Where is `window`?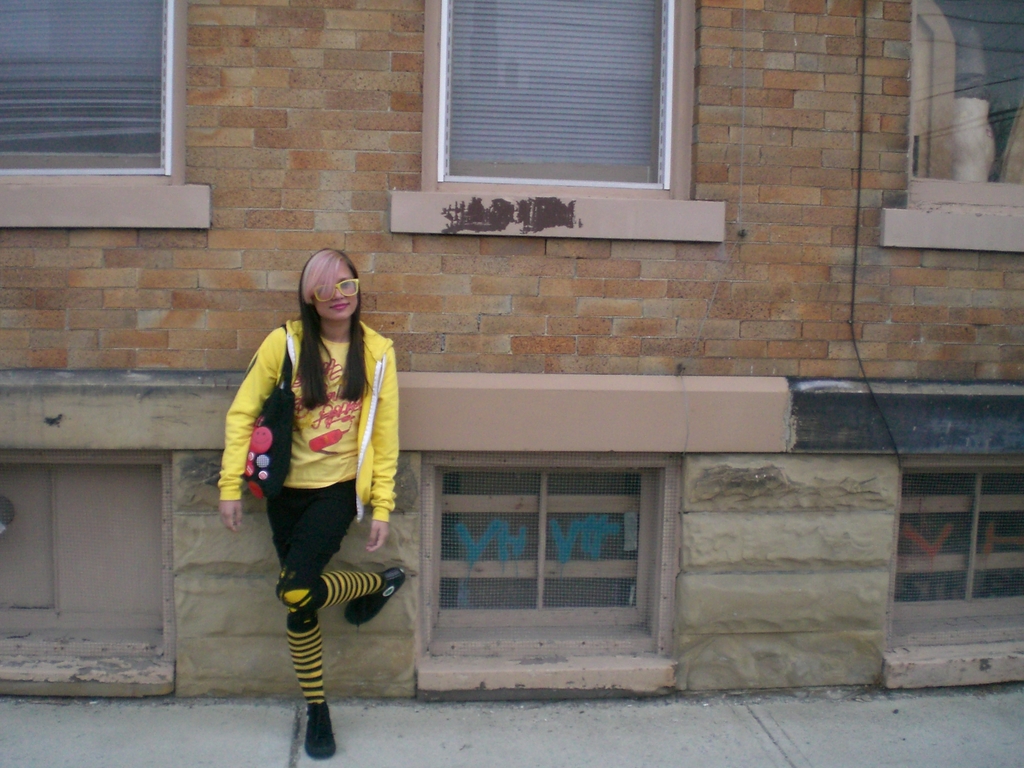
detection(881, 0, 1023, 258).
